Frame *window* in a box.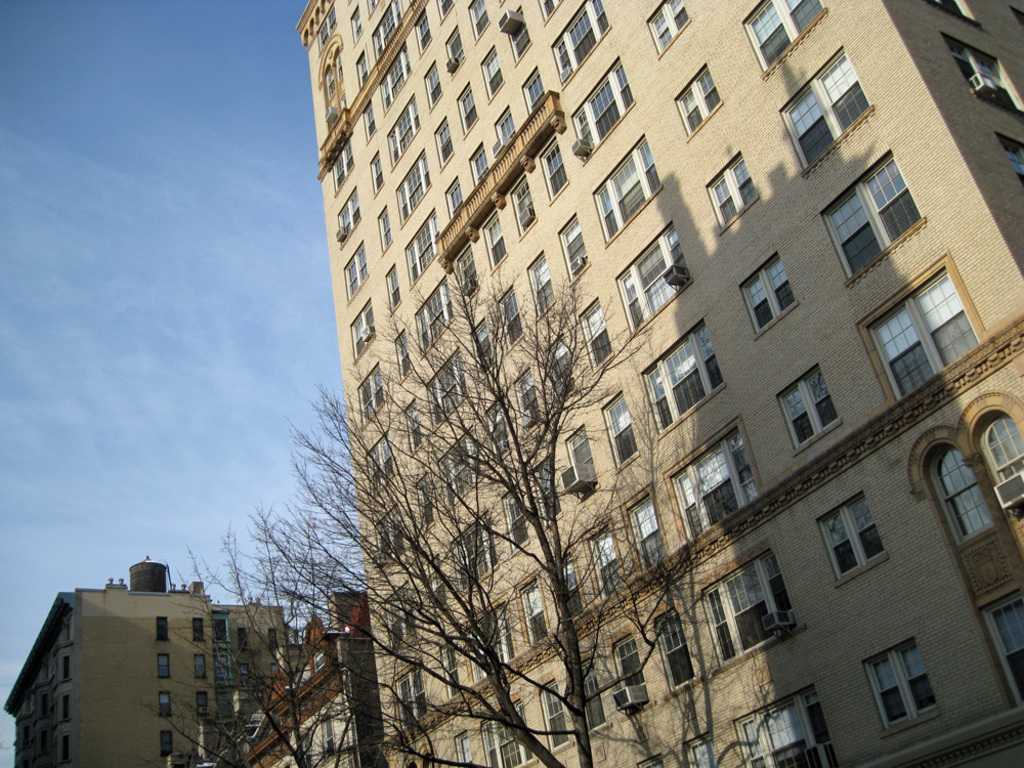
bbox(164, 730, 171, 758).
